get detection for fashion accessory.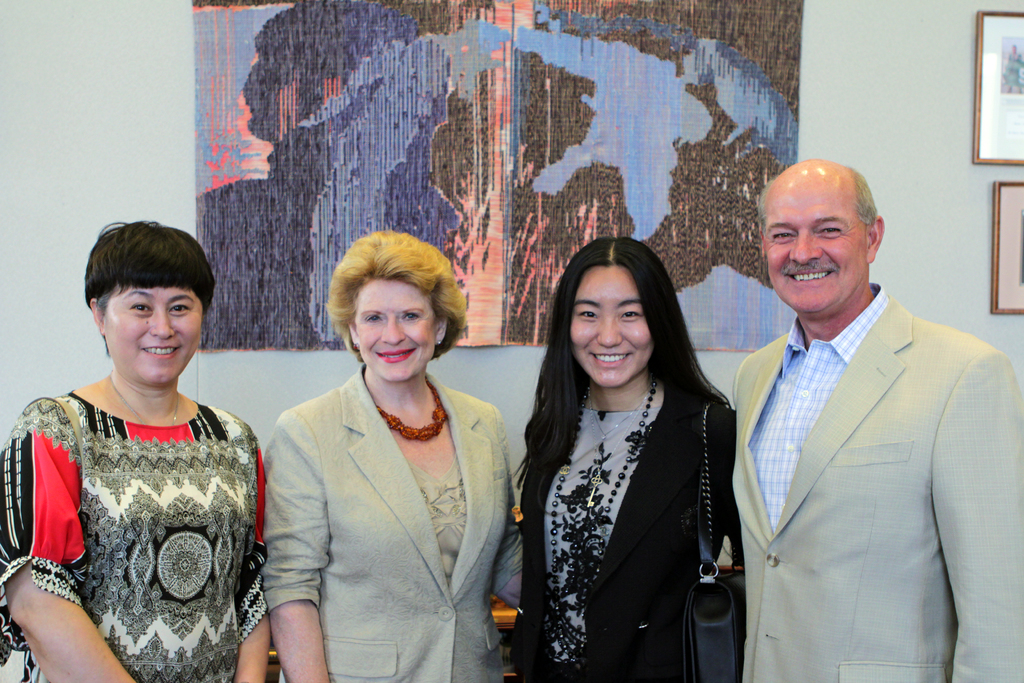
Detection: <box>588,385,654,510</box>.
